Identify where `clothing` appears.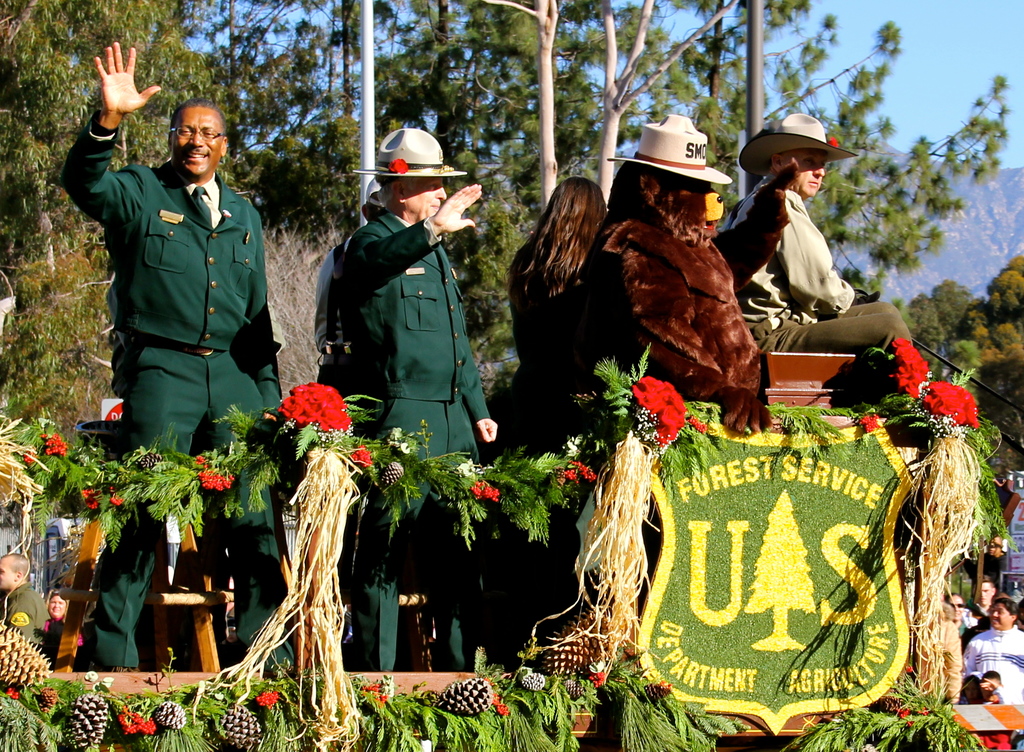
Appears at 492 243 644 623.
